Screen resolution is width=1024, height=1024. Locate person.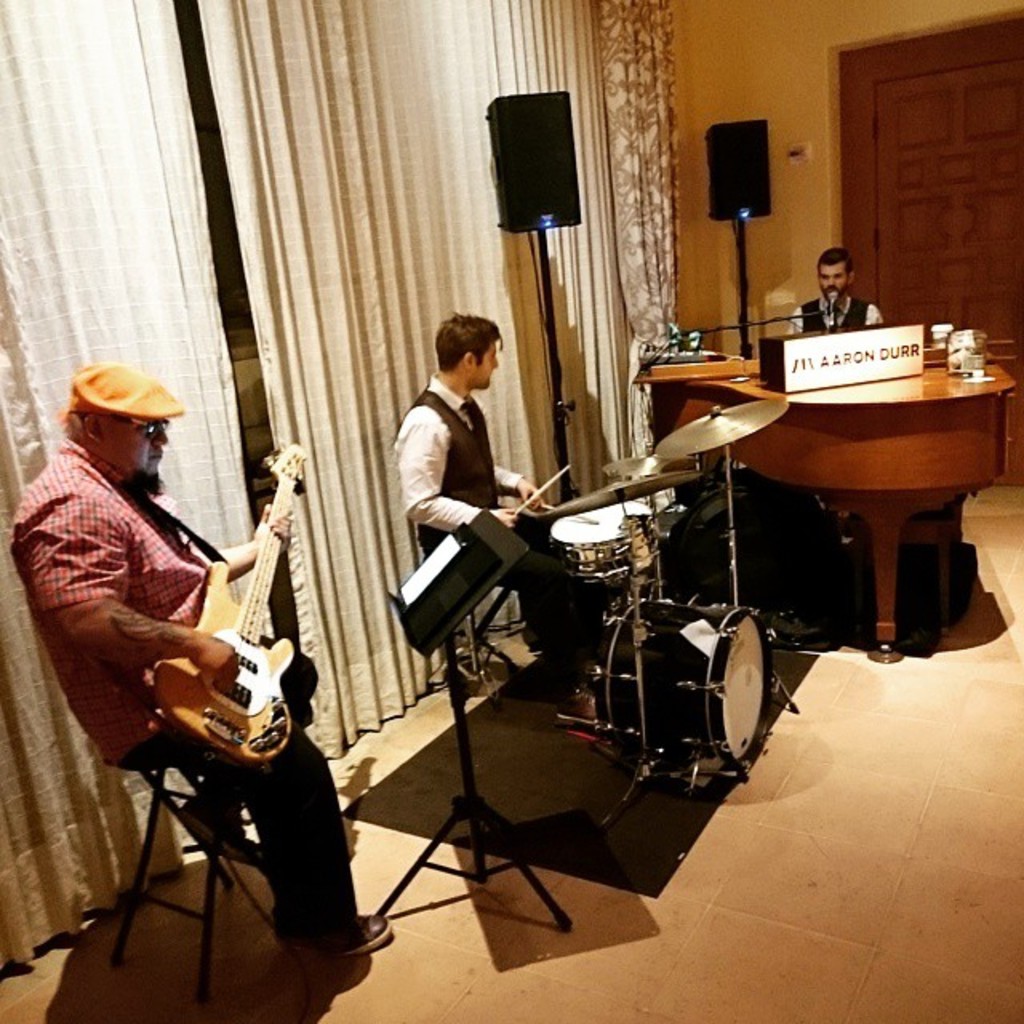
[x1=398, y1=312, x2=627, y2=678].
